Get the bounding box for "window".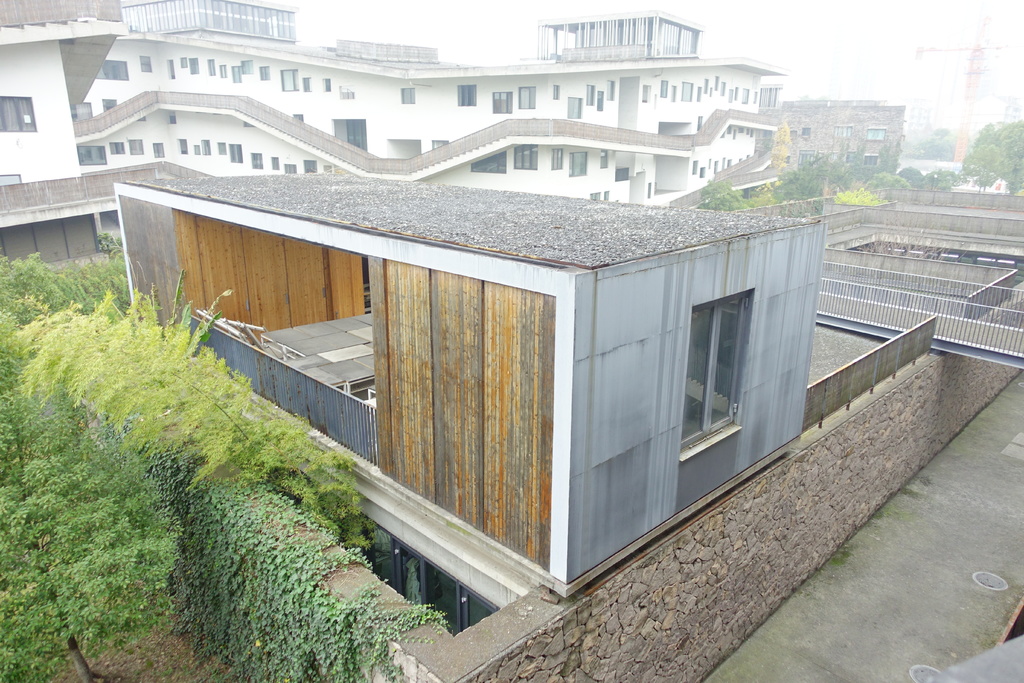
bbox=(282, 163, 296, 175).
